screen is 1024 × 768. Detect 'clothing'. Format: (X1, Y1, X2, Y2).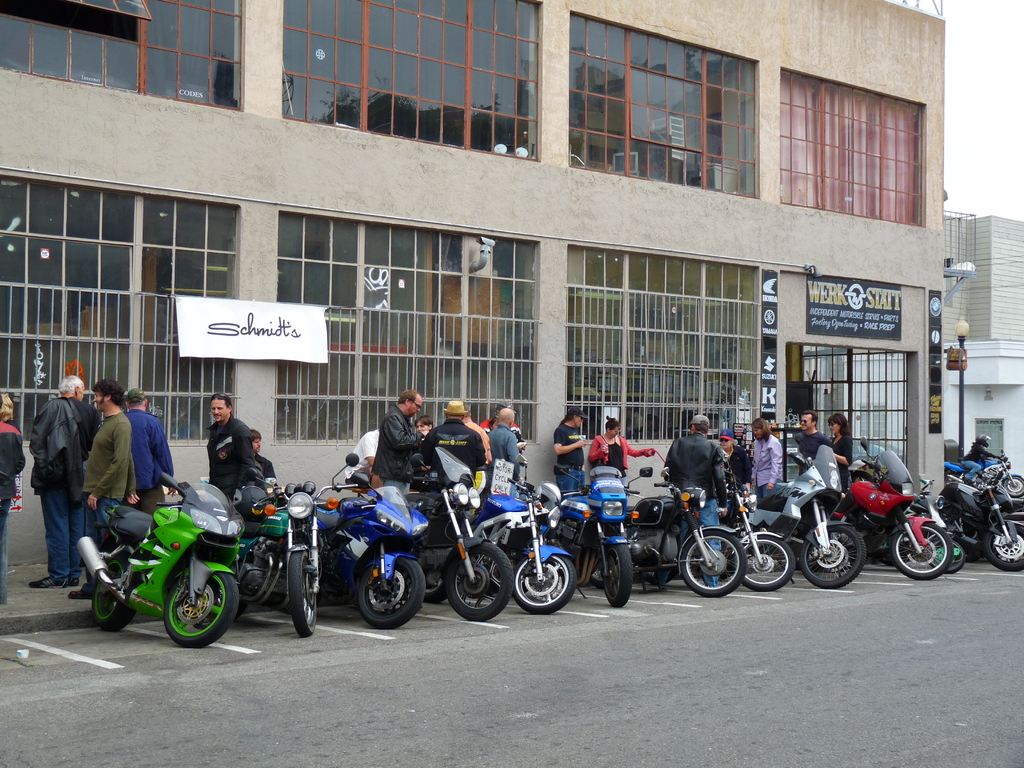
(830, 436, 852, 492).
